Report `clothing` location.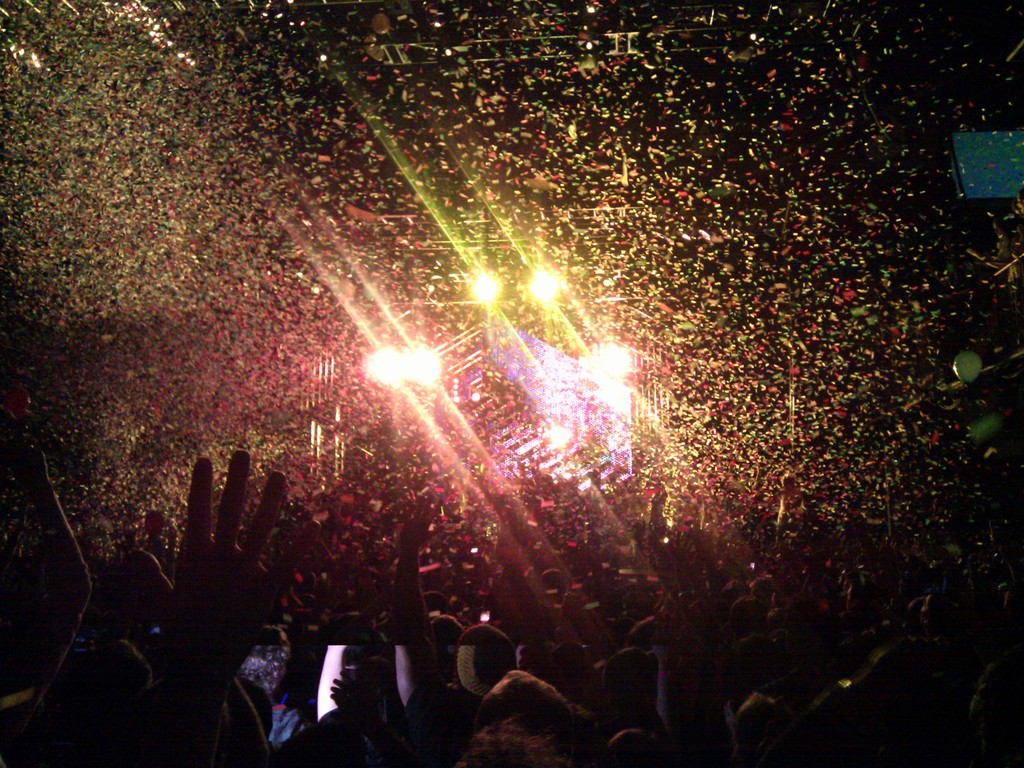
Report: left=460, top=624, right=521, bottom=703.
